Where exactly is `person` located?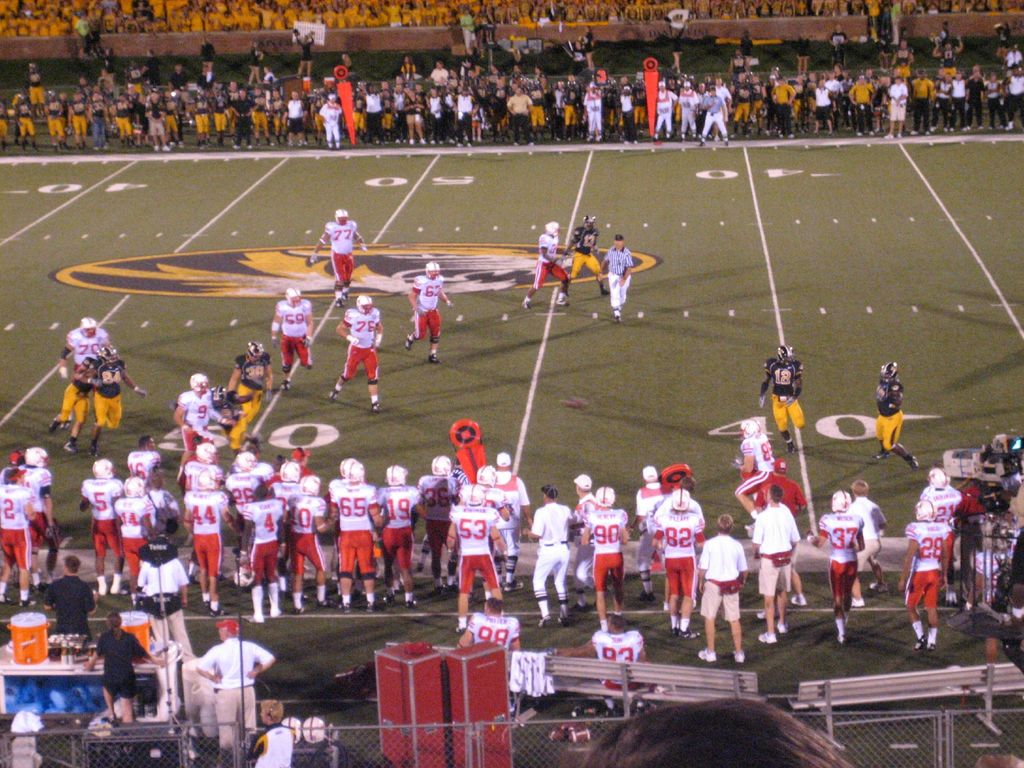
Its bounding box is bbox(559, 212, 602, 286).
